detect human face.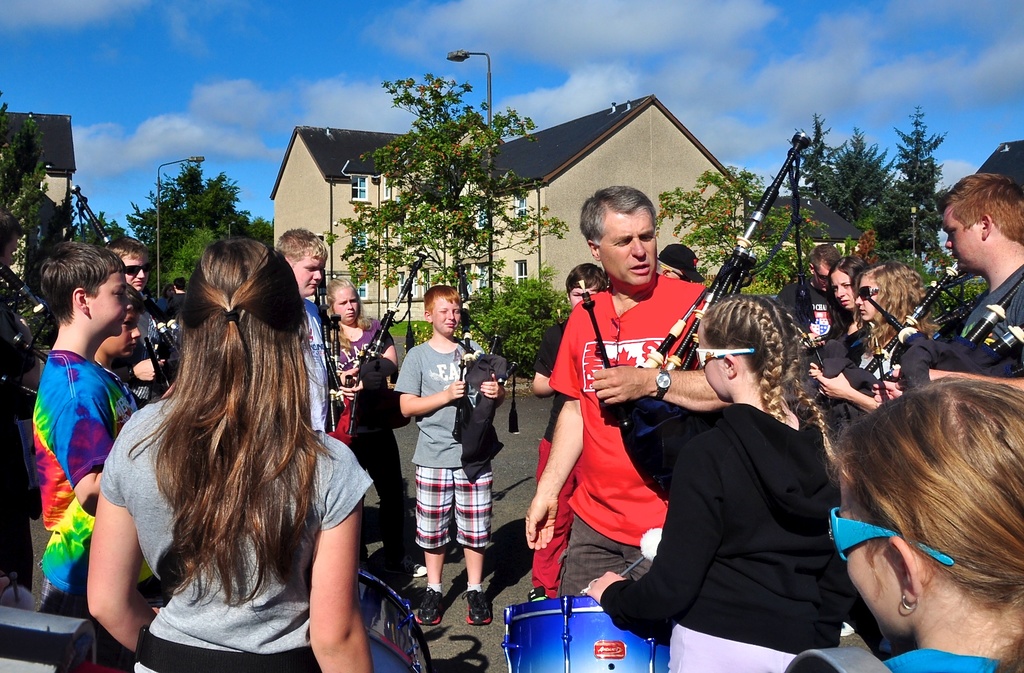
Detected at (601,211,656,286).
